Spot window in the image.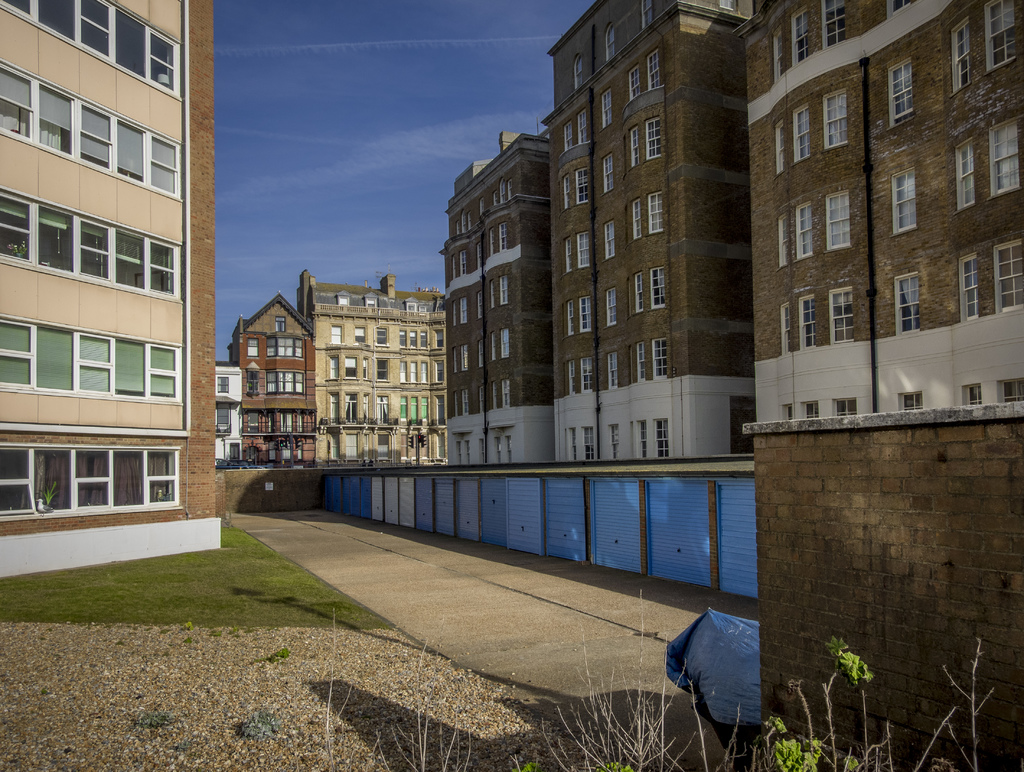
window found at x1=461 y1=346 x2=468 y2=369.
